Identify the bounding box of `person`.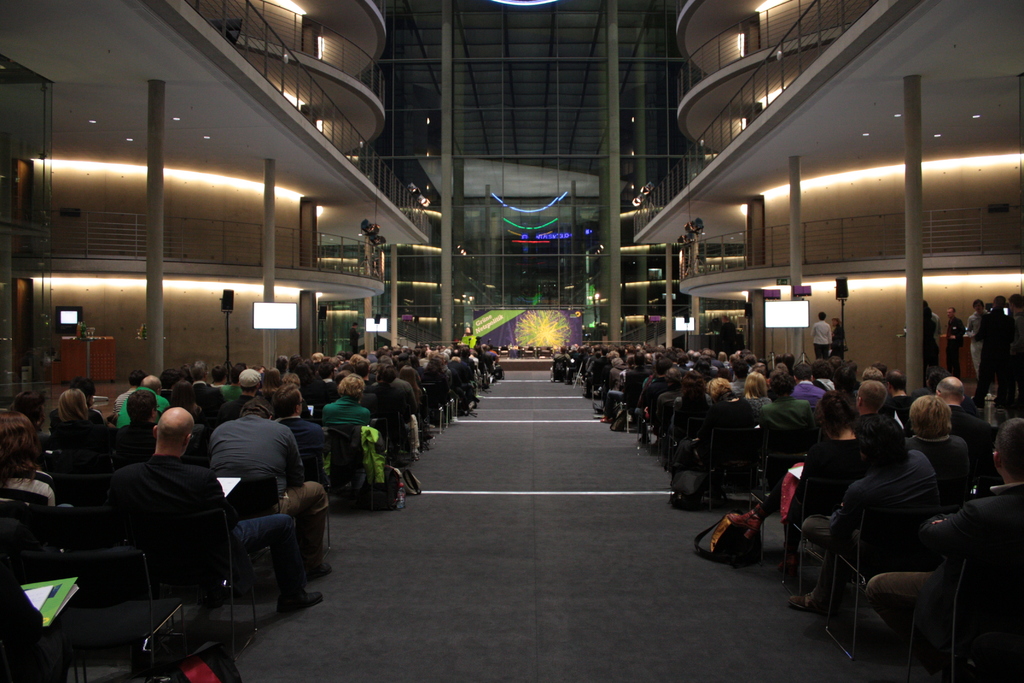
box=[376, 362, 409, 454].
